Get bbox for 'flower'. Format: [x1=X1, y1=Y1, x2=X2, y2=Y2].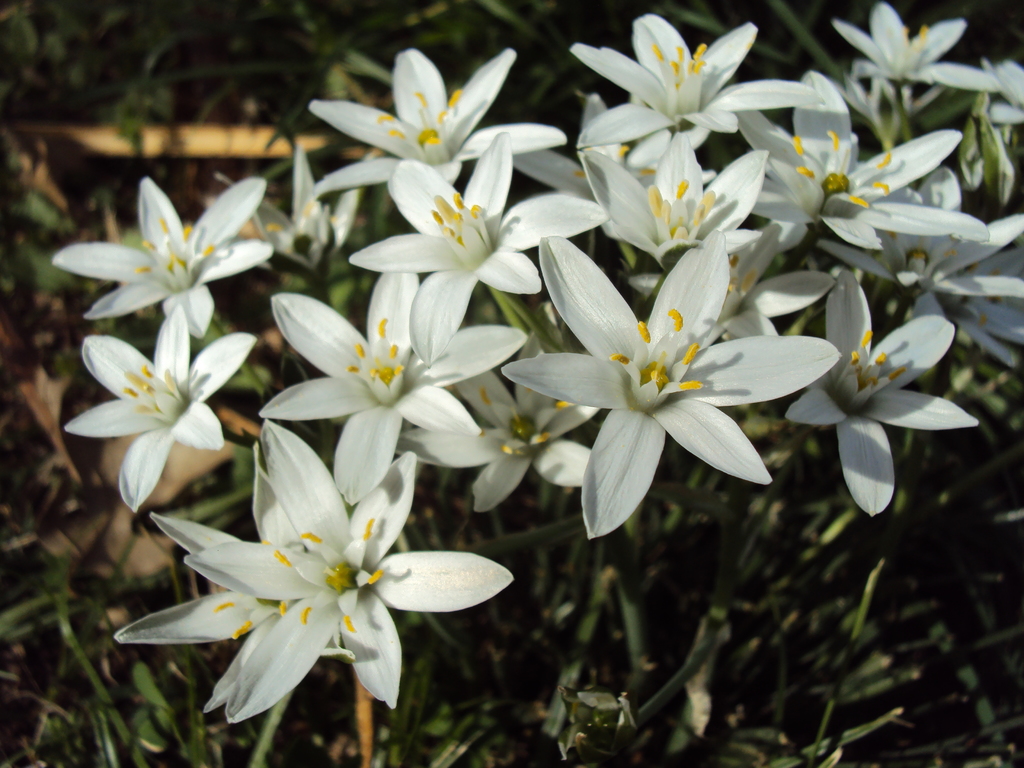
[x1=578, y1=11, x2=819, y2=214].
